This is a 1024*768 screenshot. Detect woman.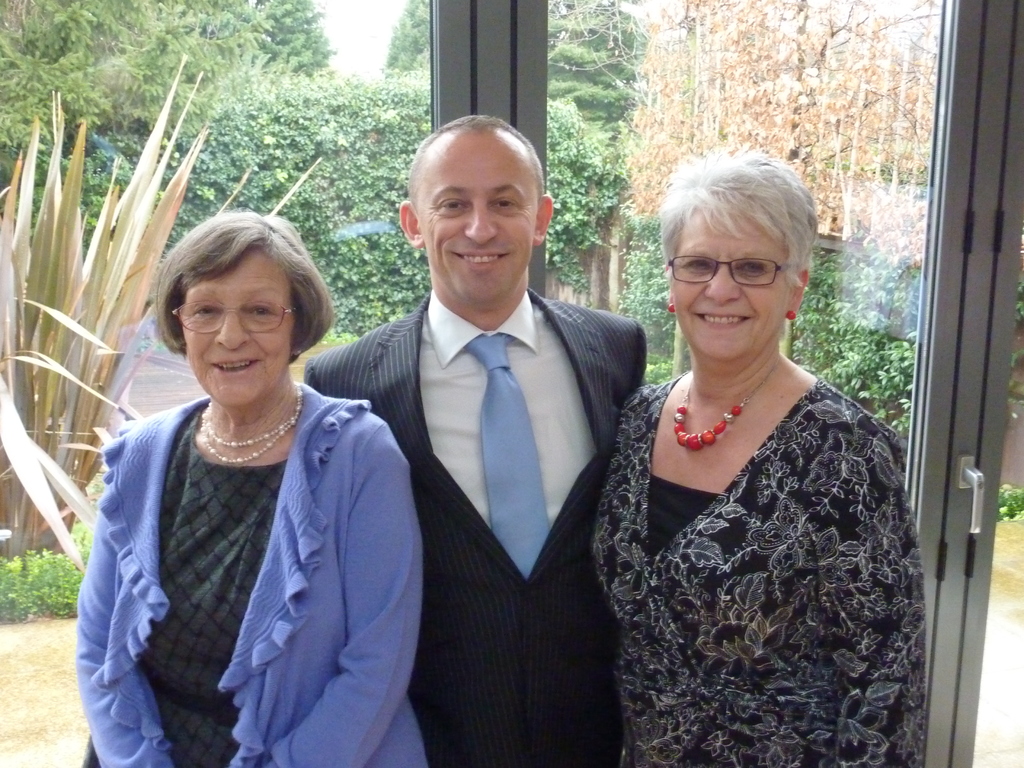
600:151:925:767.
